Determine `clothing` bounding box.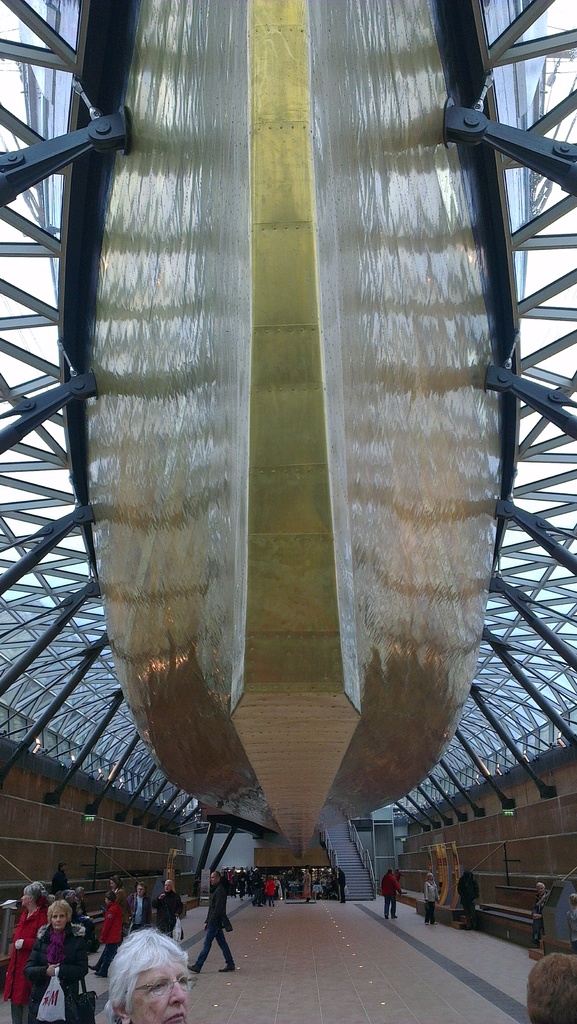
Determined: rect(425, 877, 443, 922).
